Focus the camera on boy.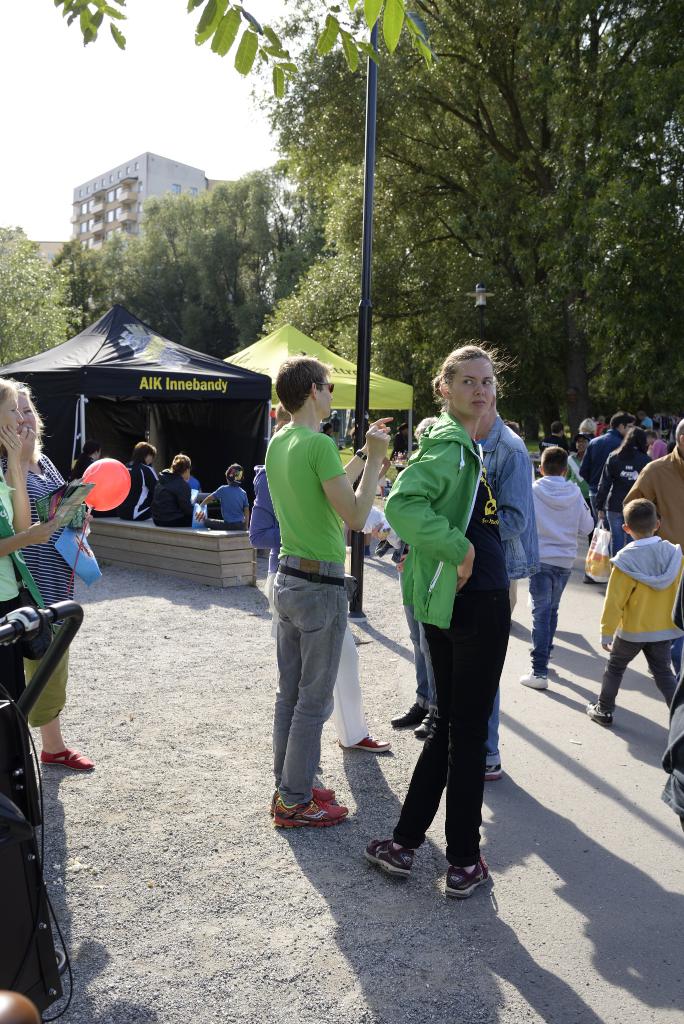
Focus region: crop(596, 480, 683, 733).
